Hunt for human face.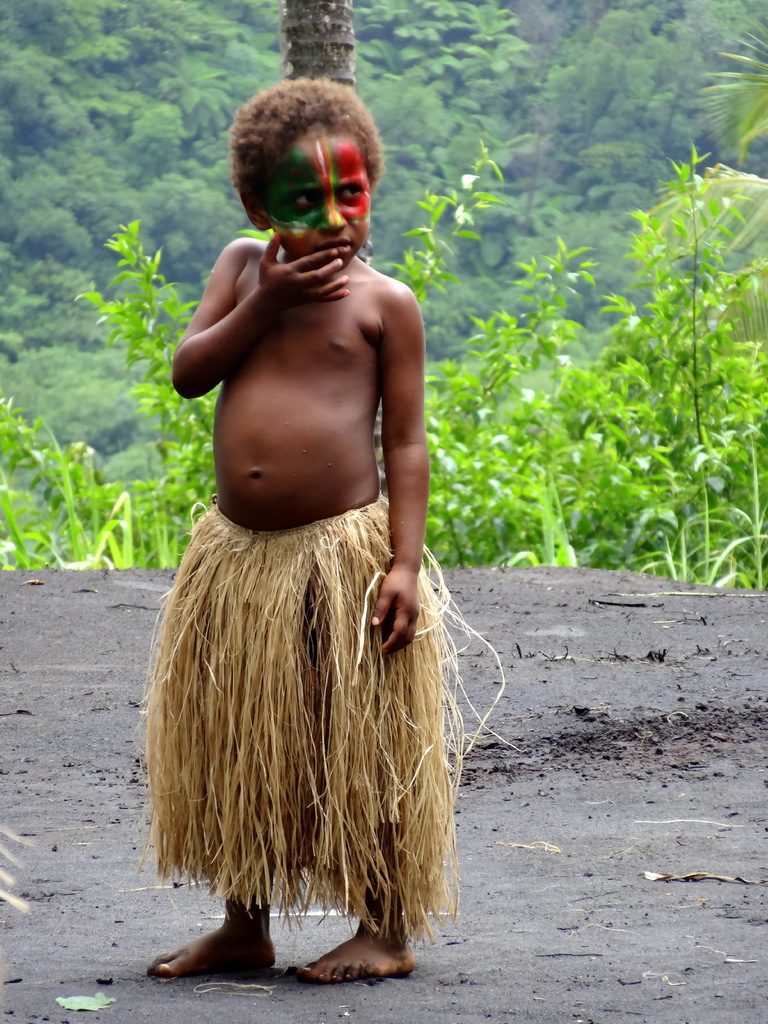
Hunted down at <region>265, 128, 369, 273</region>.
